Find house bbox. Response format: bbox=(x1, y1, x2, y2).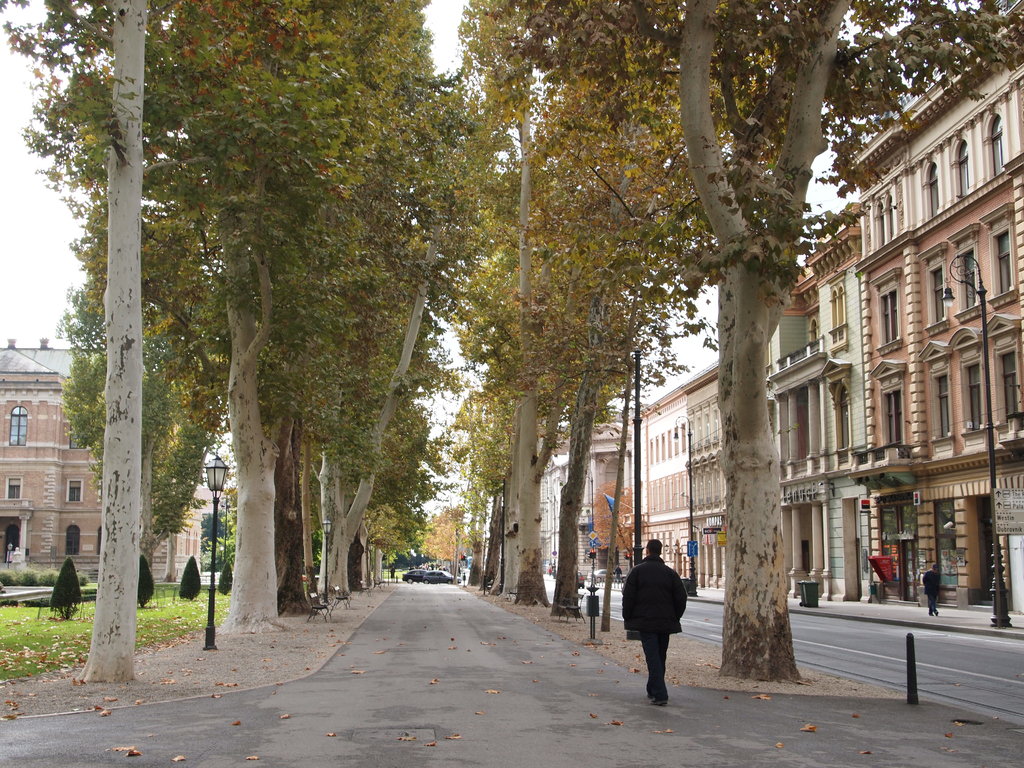
bbox=(846, 0, 1023, 616).
